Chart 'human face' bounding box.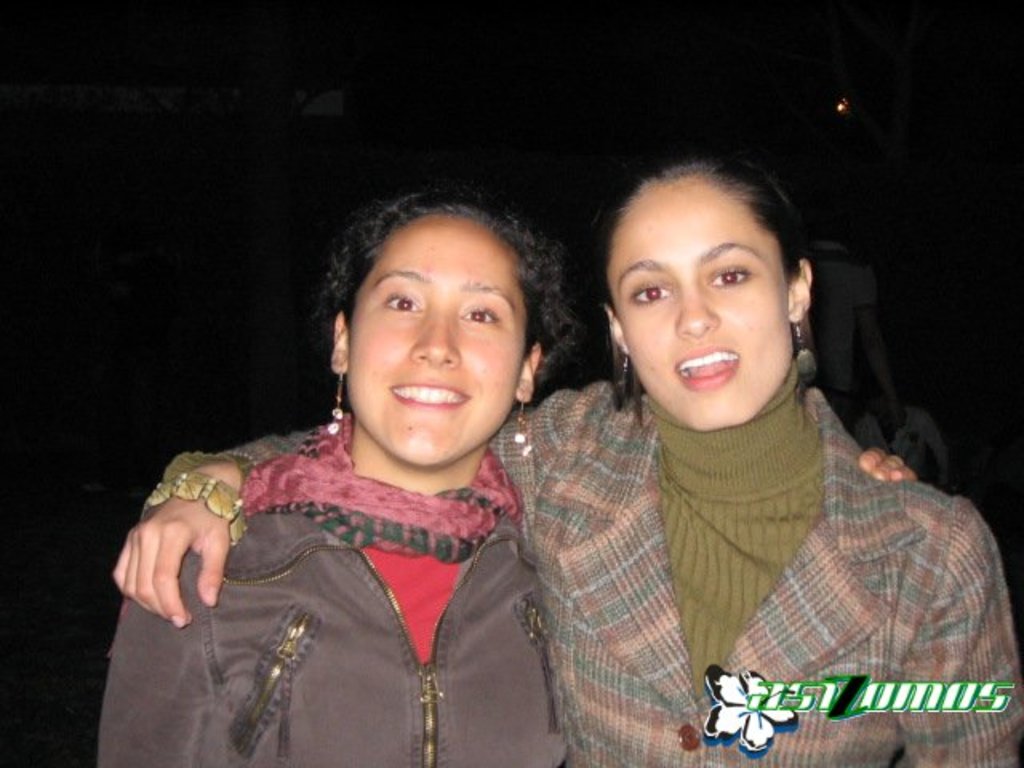
Charted: [x1=347, y1=216, x2=525, y2=469].
